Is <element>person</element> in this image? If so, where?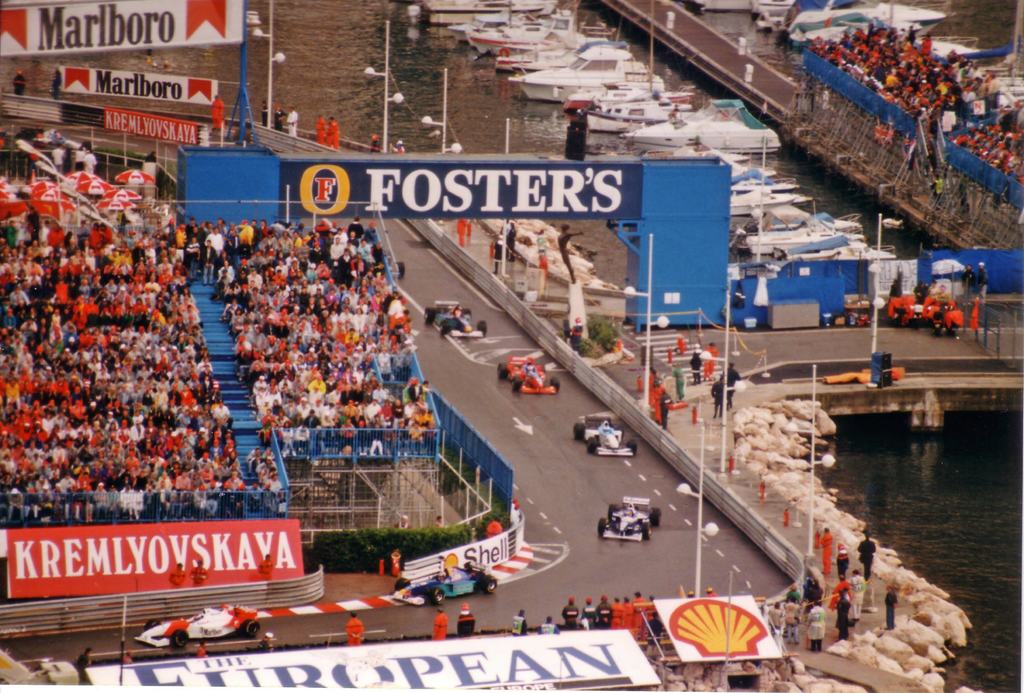
Yes, at bbox=(513, 608, 528, 634).
